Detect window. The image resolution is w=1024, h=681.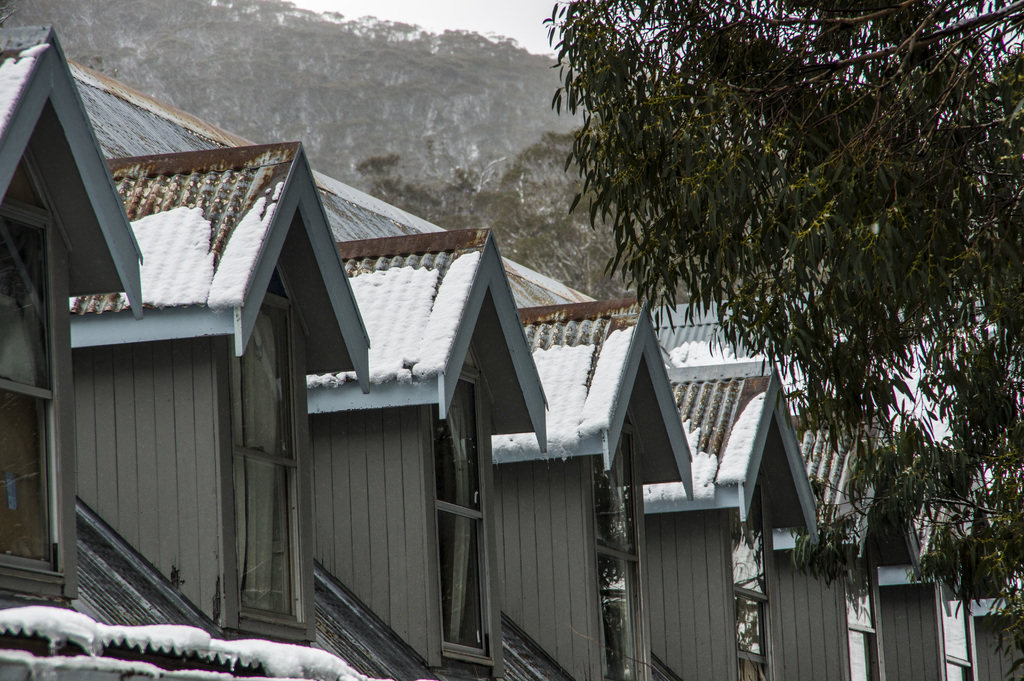
box(580, 404, 653, 680).
